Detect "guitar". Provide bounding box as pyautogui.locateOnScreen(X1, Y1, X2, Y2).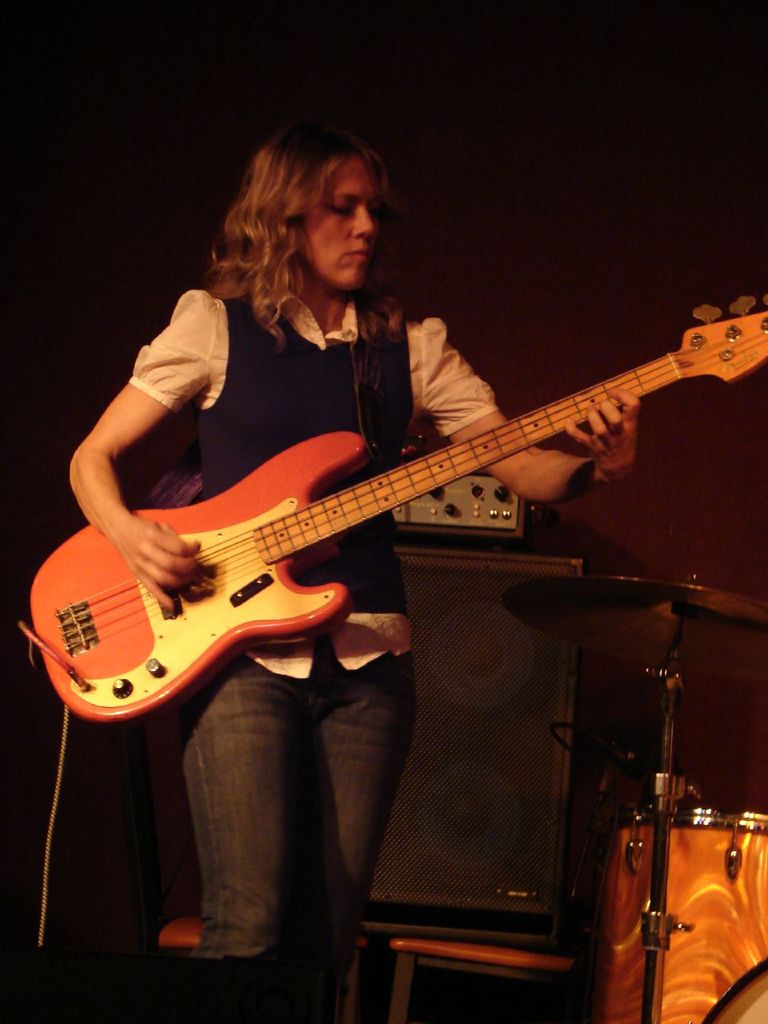
pyautogui.locateOnScreen(39, 311, 767, 718).
